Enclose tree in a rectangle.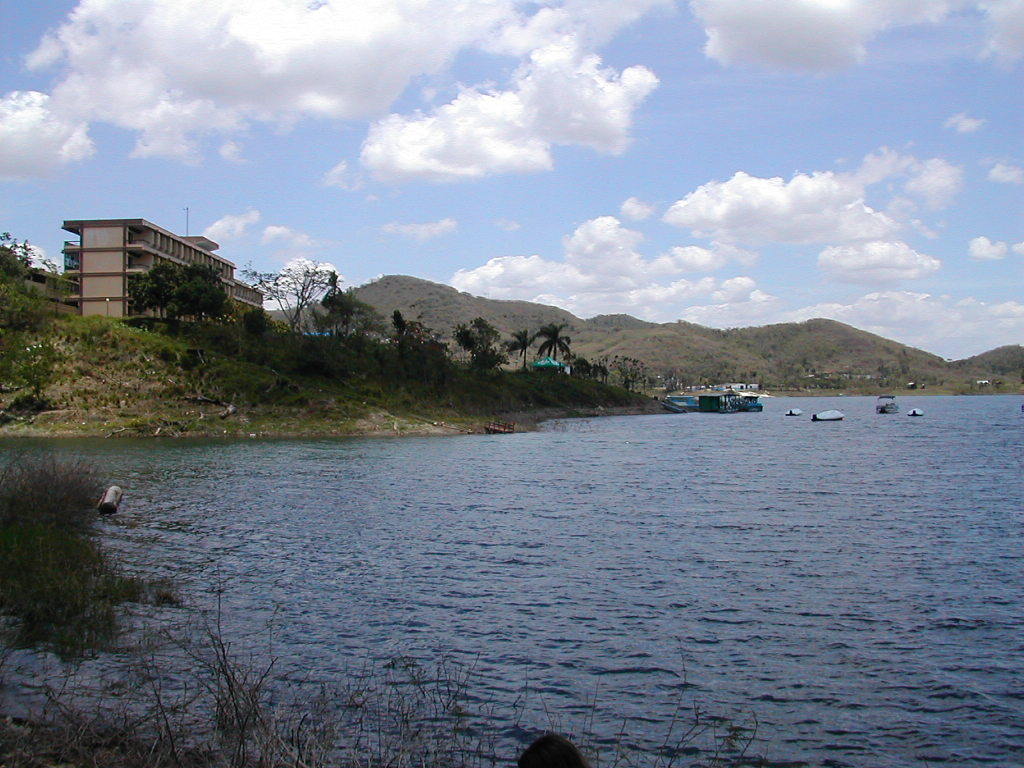
[534, 321, 573, 366].
